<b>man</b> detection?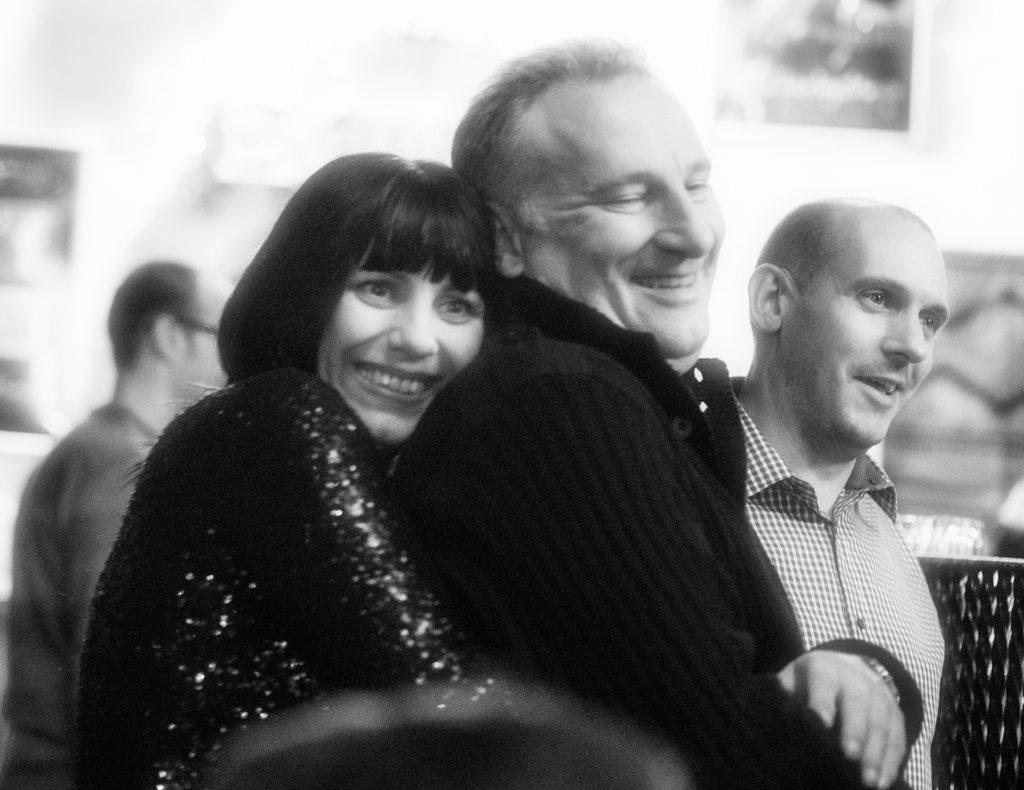
[0,256,236,789]
